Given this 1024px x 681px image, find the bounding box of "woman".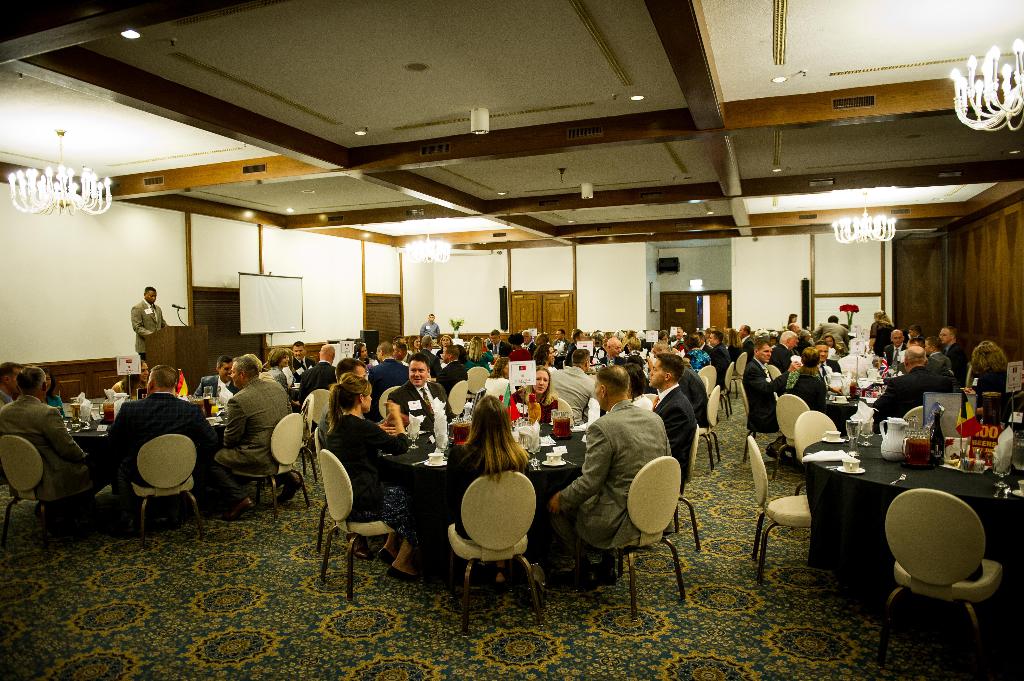
[465,335,496,372].
